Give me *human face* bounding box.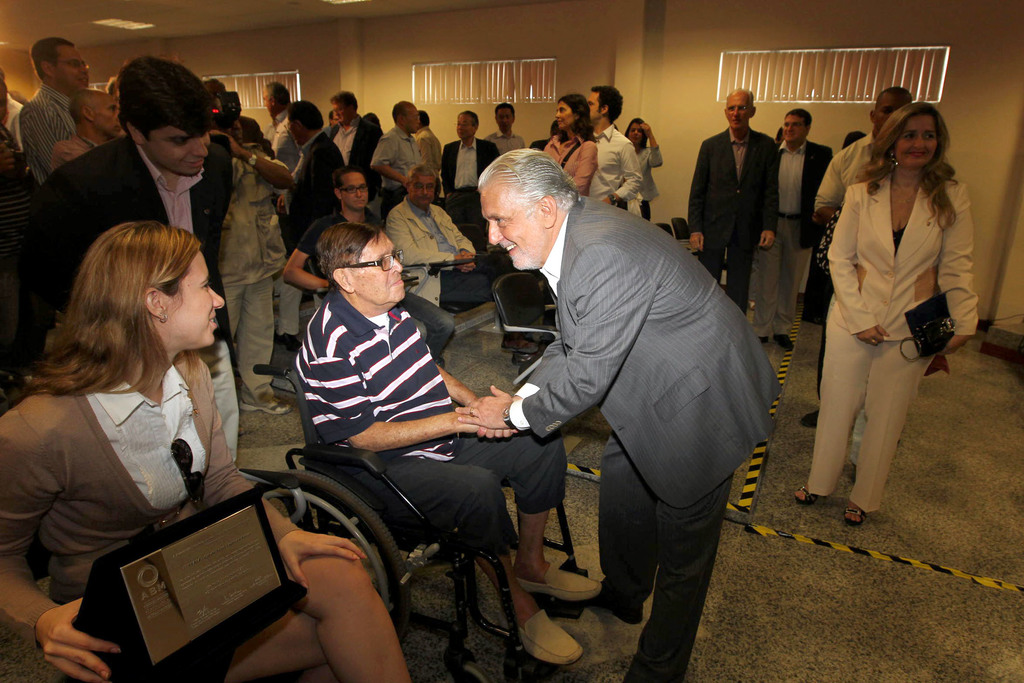
box=[262, 93, 275, 117].
